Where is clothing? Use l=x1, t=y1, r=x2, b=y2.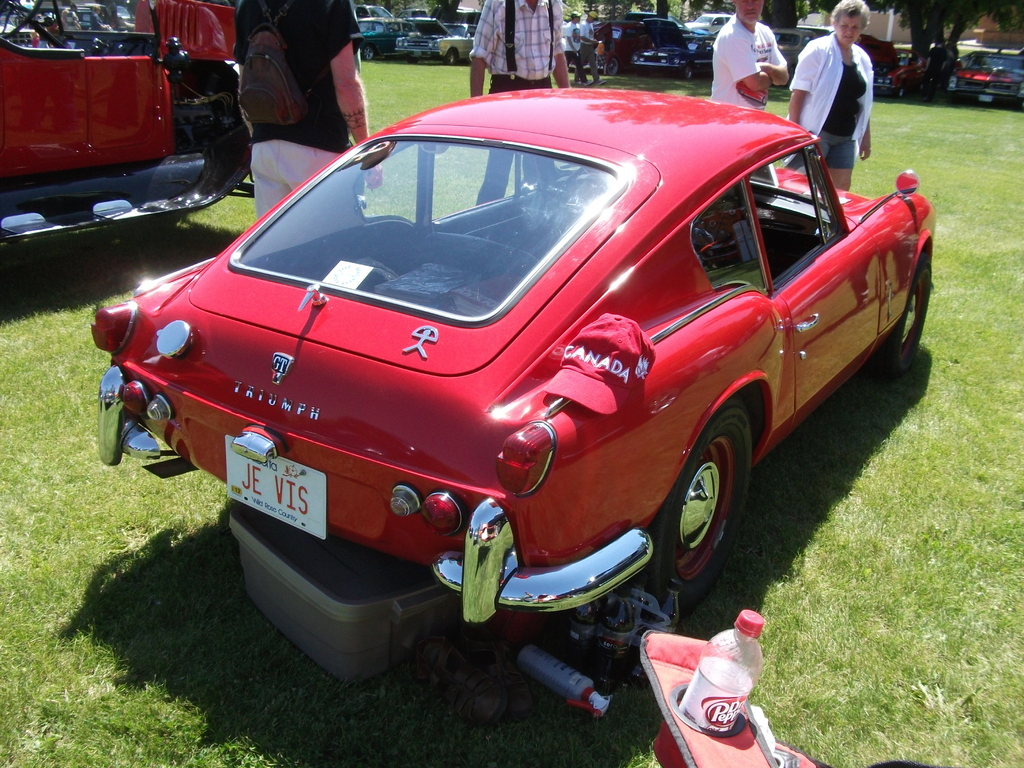
l=798, t=21, r=884, b=145.
